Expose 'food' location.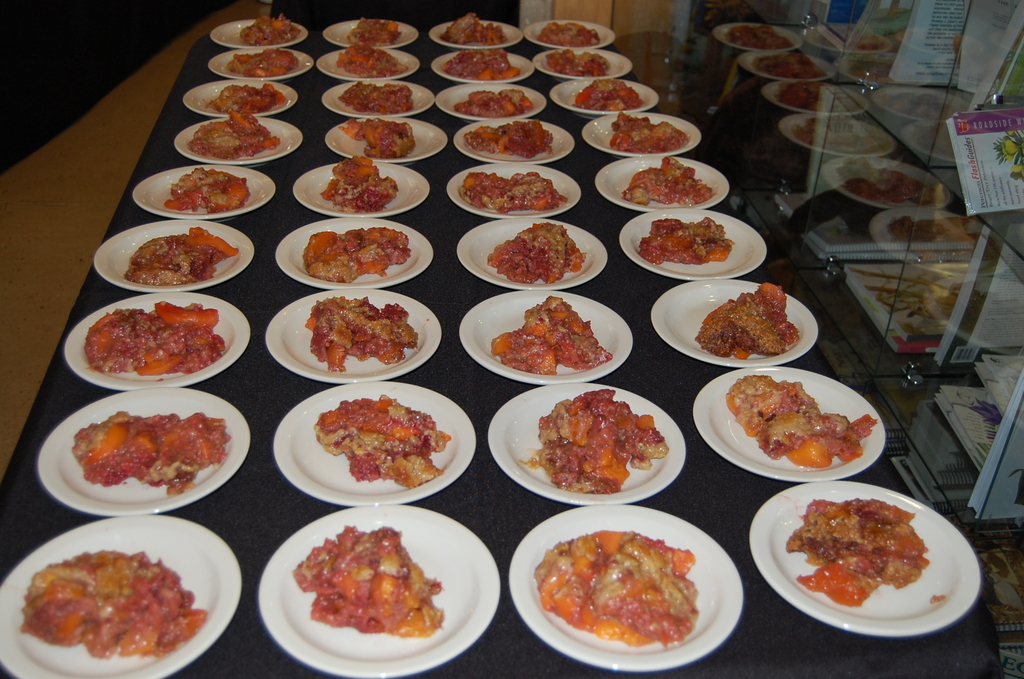
Exposed at <box>118,227,237,282</box>.
